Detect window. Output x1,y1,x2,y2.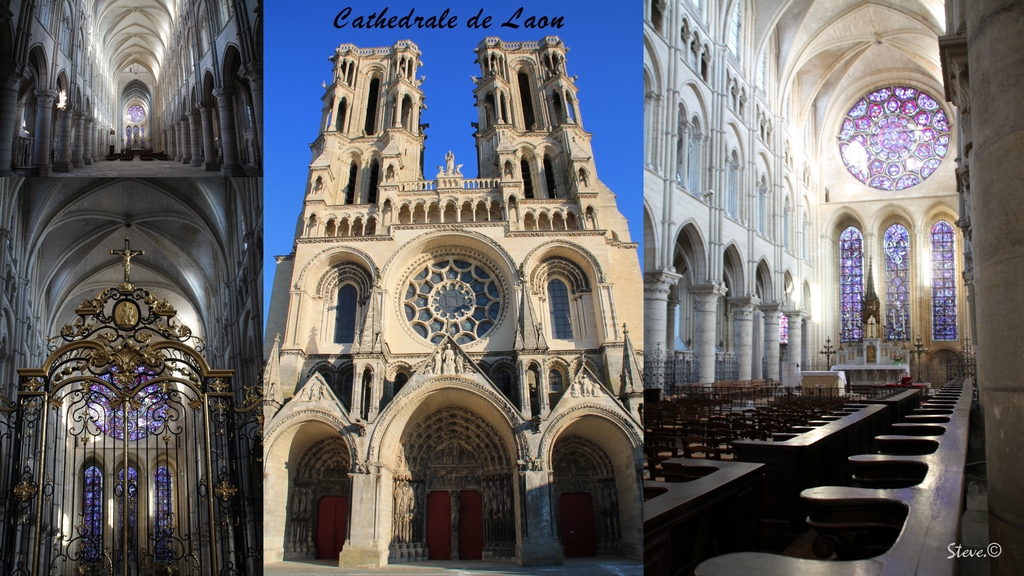
195,0,218,58.
